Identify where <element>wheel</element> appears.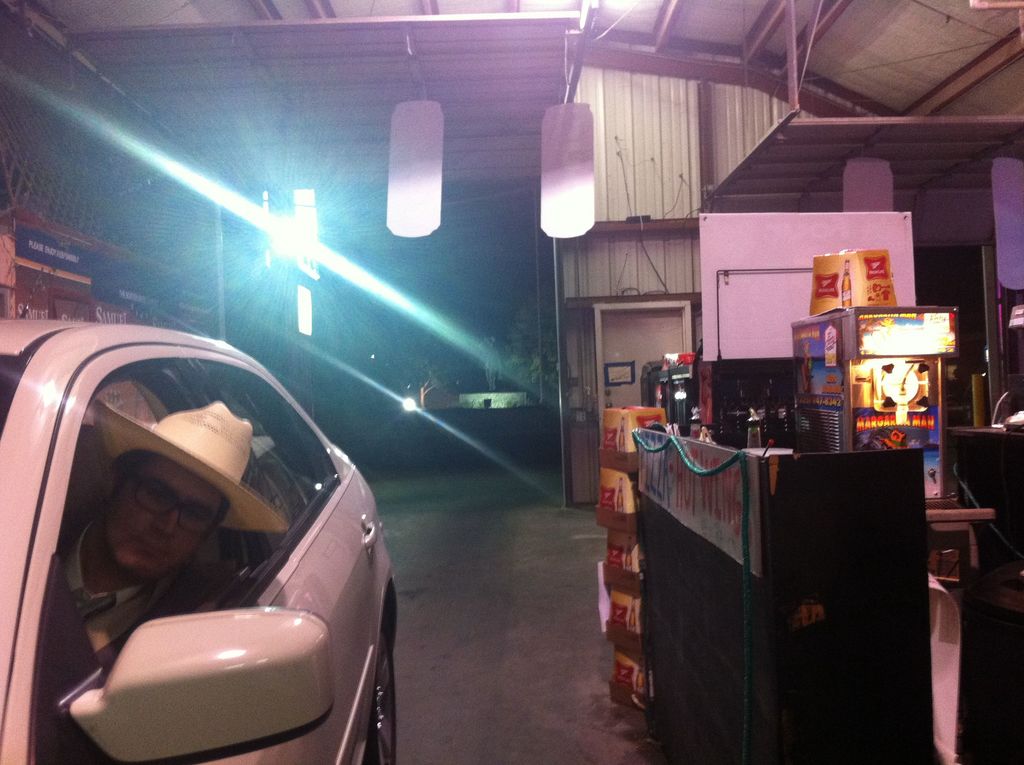
Appears at BBox(369, 627, 407, 764).
